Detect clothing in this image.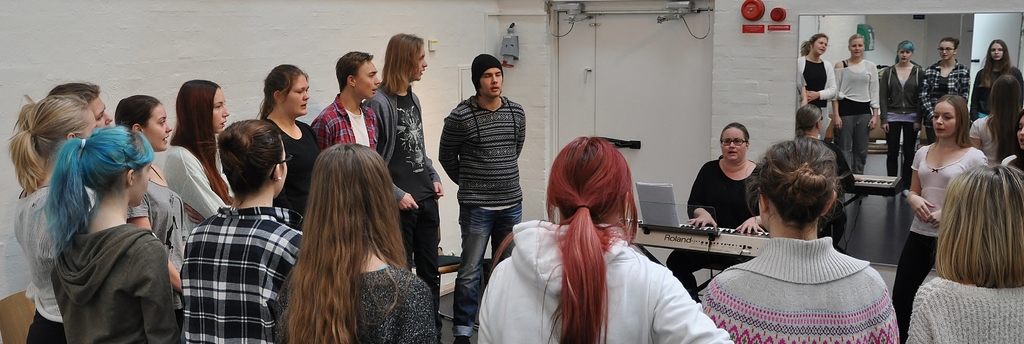
Detection: box(312, 93, 380, 148).
